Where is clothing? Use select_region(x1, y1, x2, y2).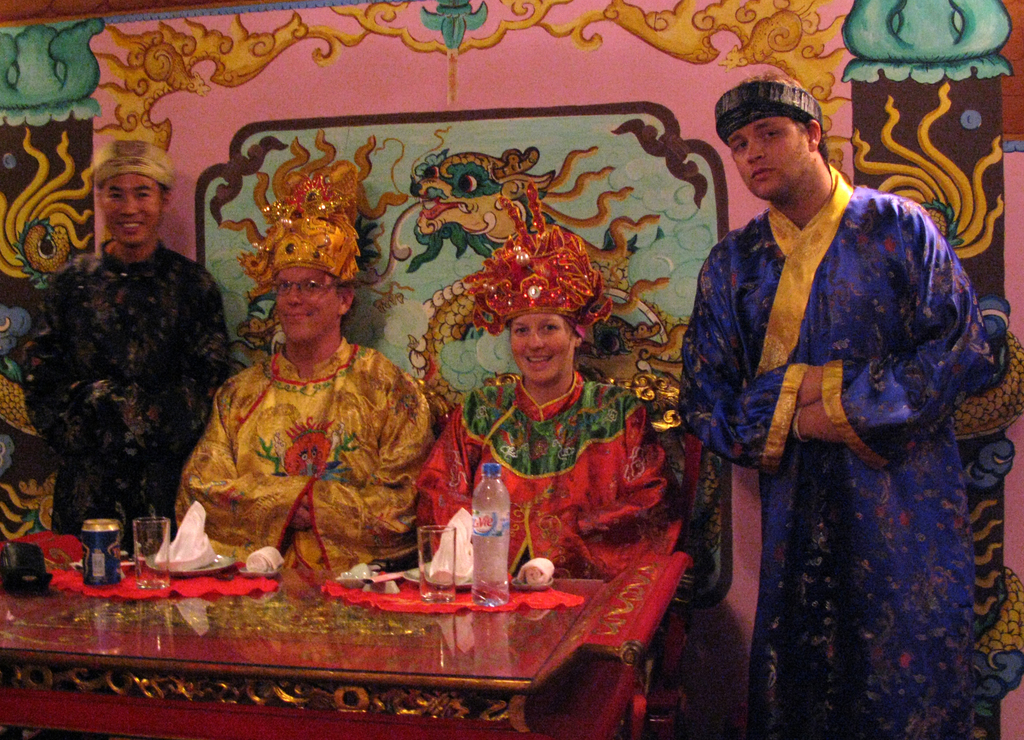
select_region(19, 238, 228, 551).
